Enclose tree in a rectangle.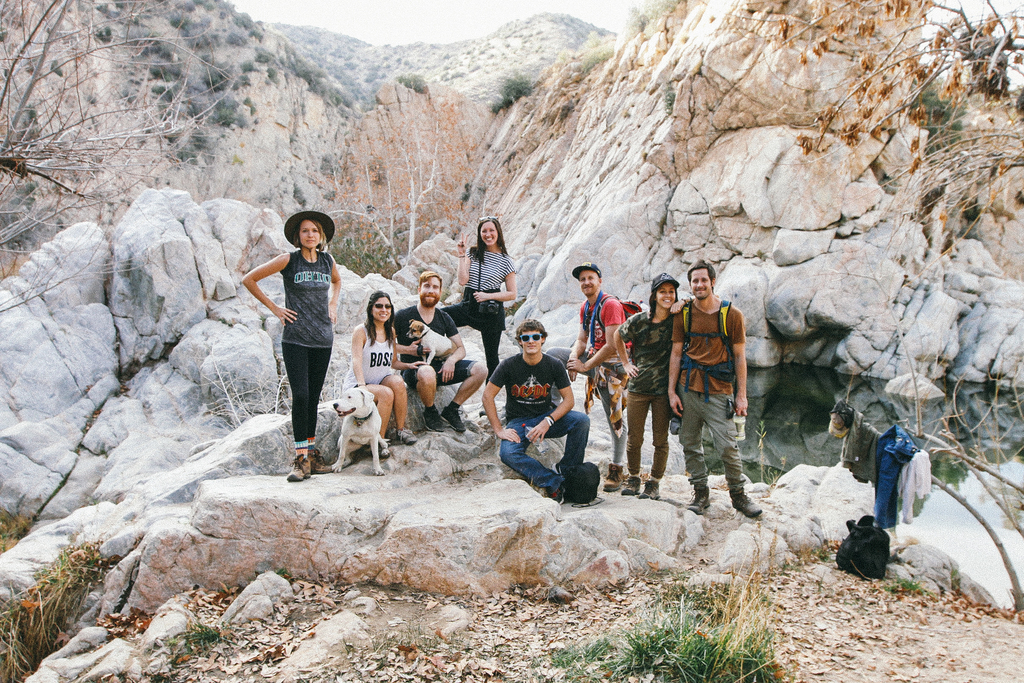
left=769, top=0, right=1023, bottom=243.
